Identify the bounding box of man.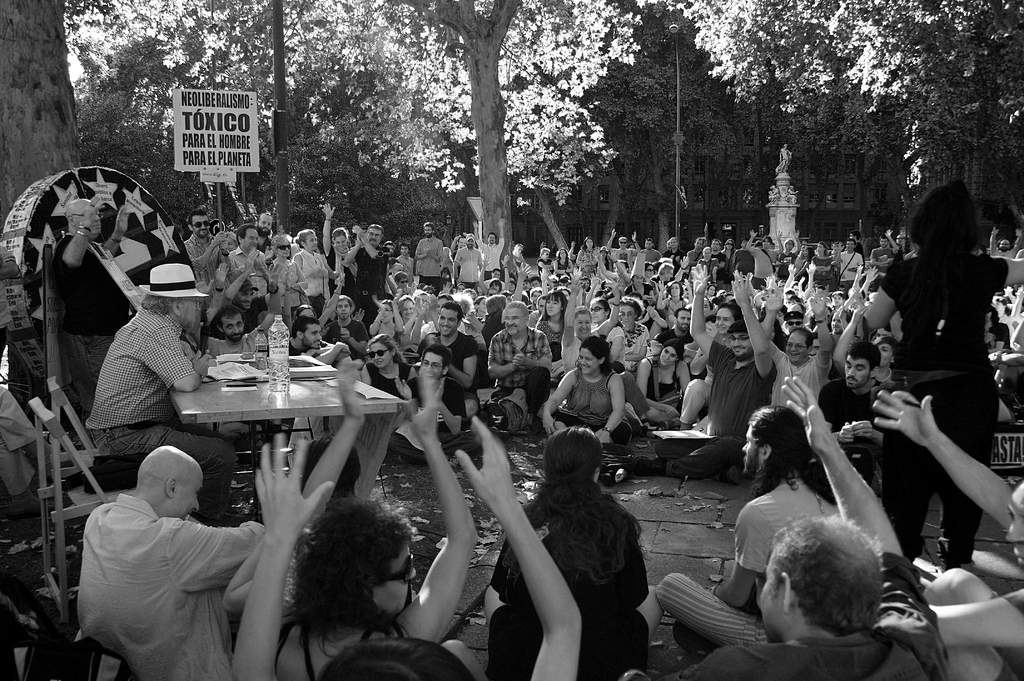
[x1=655, y1=398, x2=851, y2=660].
